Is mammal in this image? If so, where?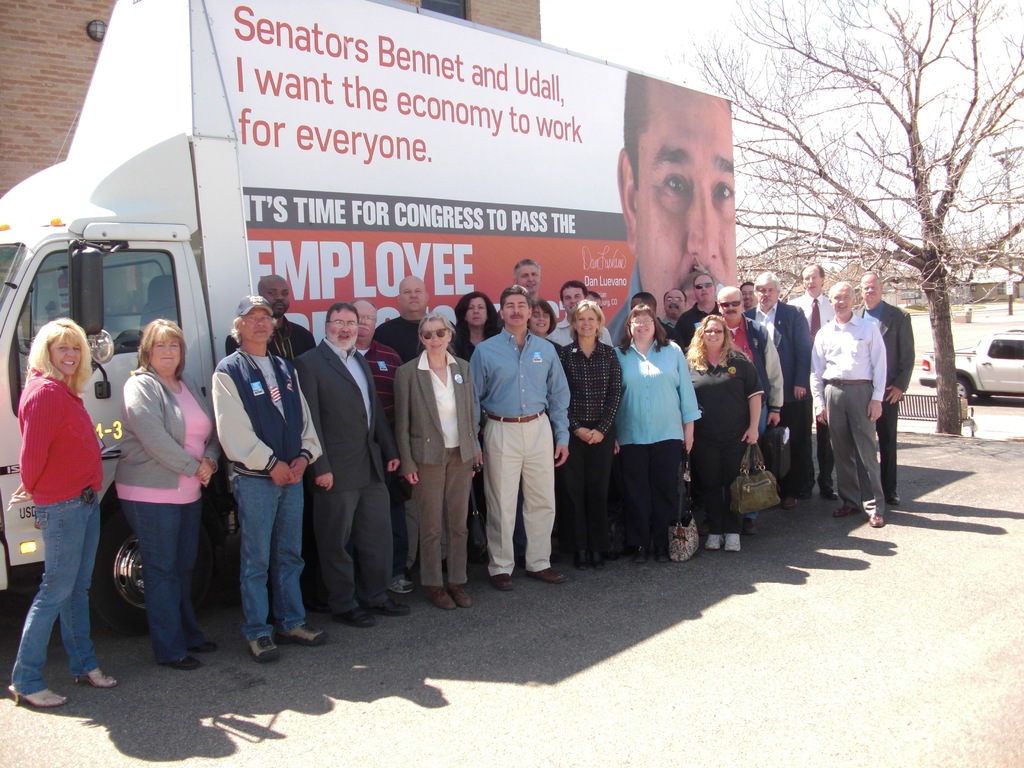
Yes, at l=225, t=275, r=317, b=612.
